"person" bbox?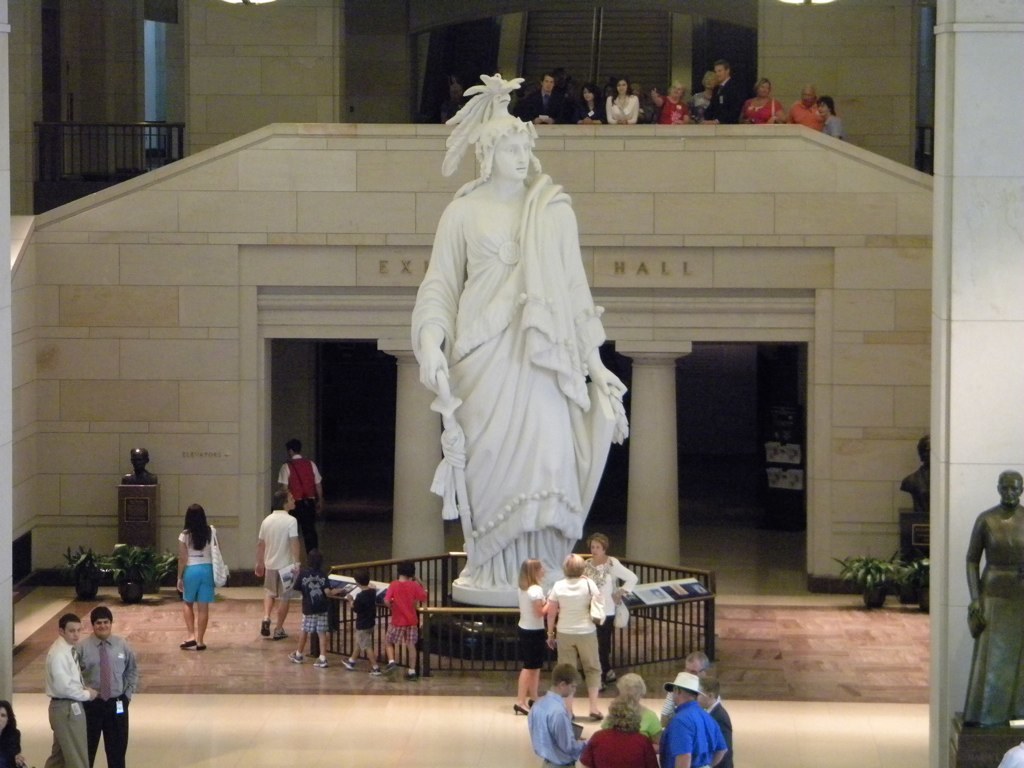
604/74/639/124
